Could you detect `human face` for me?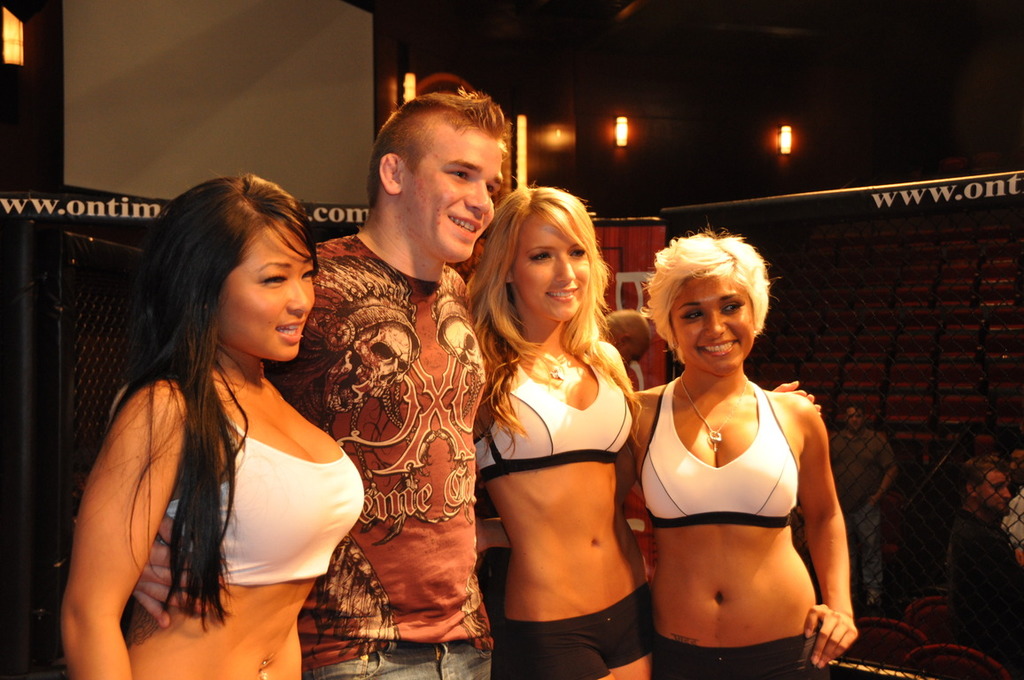
Detection result: left=217, top=223, right=319, bottom=366.
